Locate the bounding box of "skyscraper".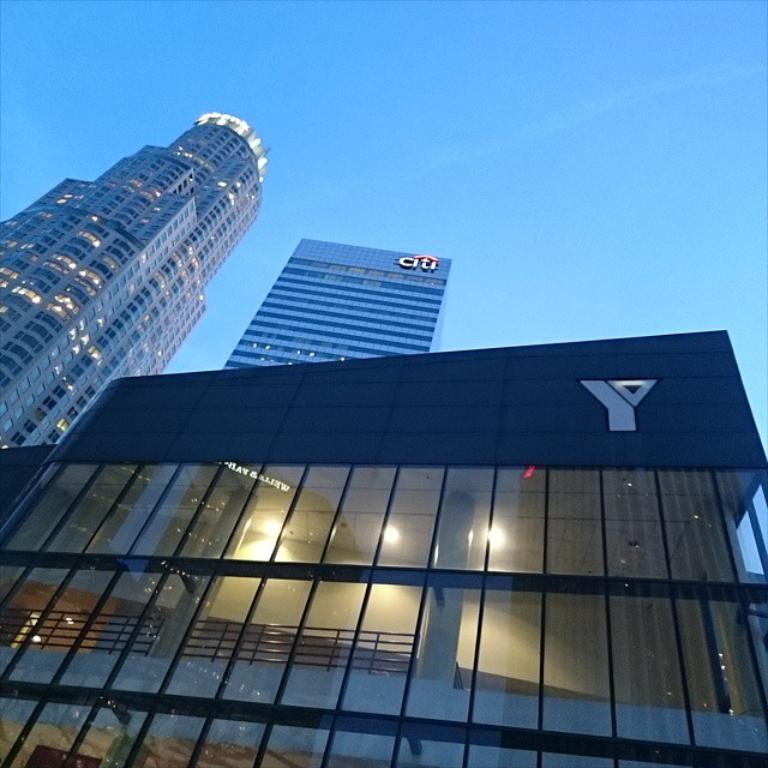
Bounding box: crop(8, 124, 266, 492).
